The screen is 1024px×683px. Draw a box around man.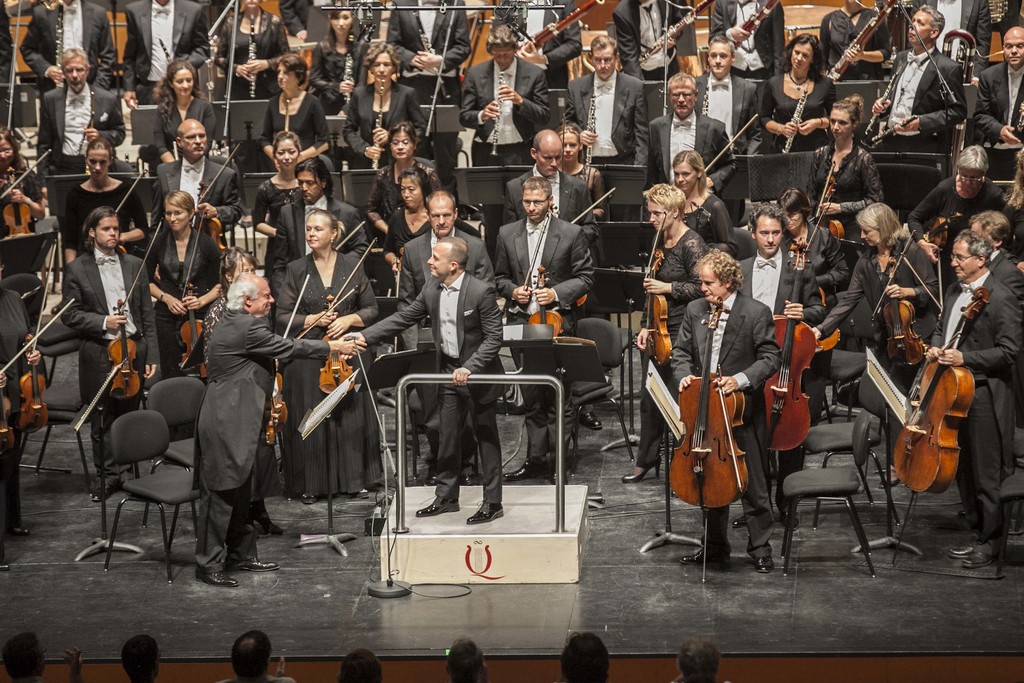
[561, 28, 648, 168].
